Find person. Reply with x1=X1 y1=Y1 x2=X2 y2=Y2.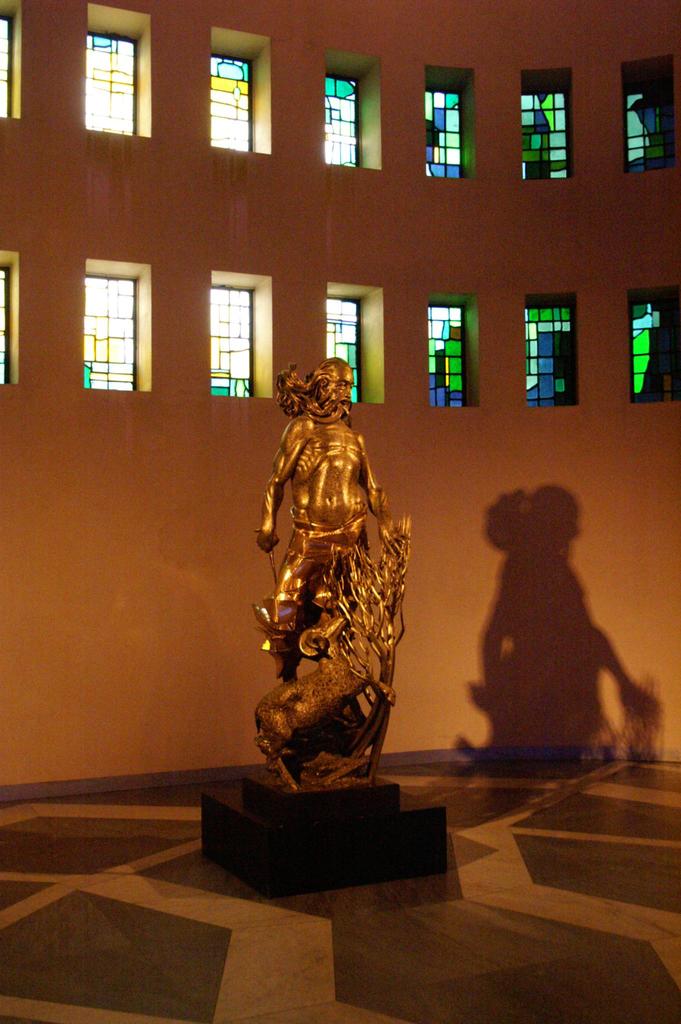
x1=253 y1=355 x2=404 y2=687.
